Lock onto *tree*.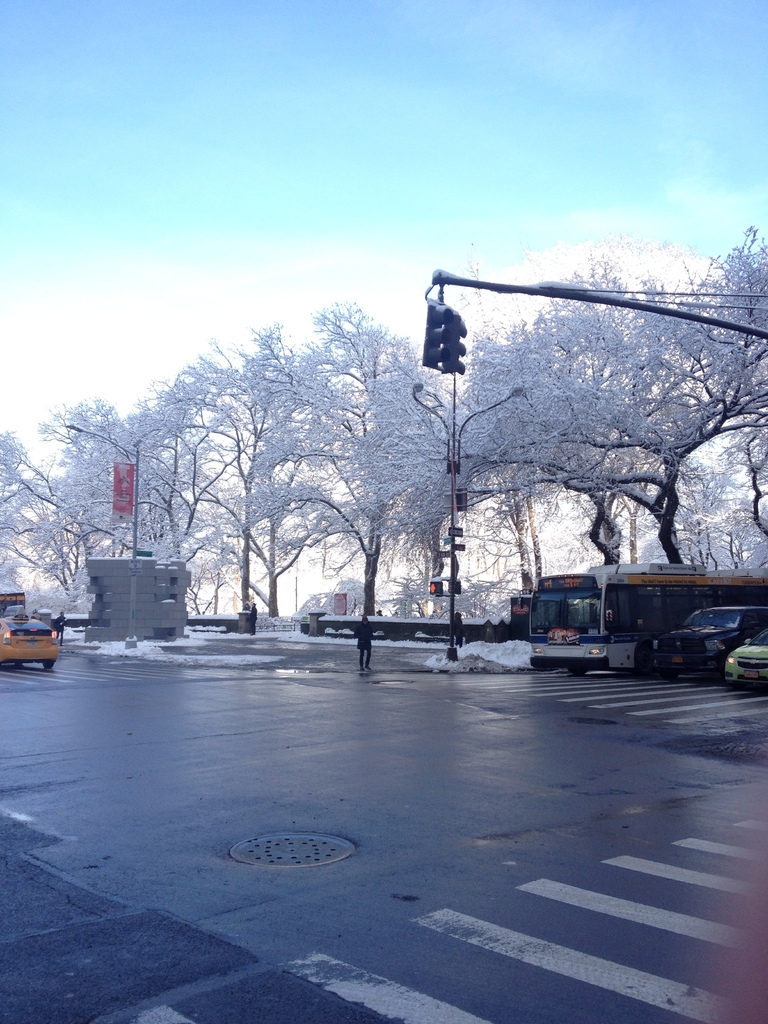
Locked: (left=126, top=345, right=357, bottom=641).
